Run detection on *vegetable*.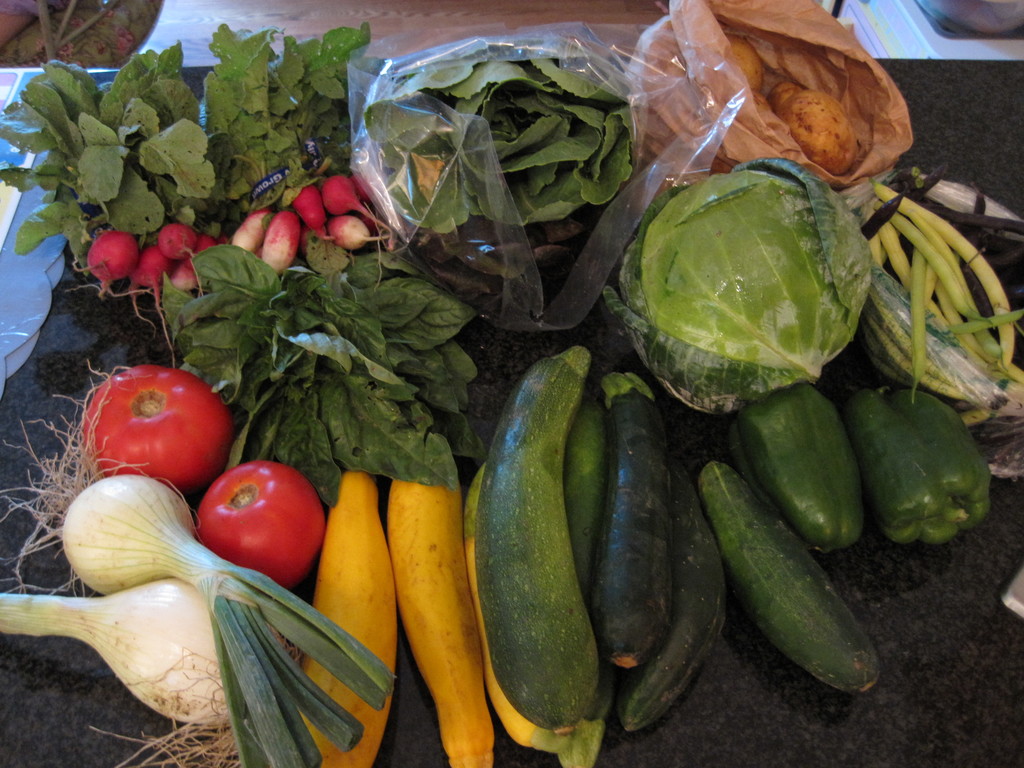
Result: <bbox>0, 356, 395, 767</bbox>.
